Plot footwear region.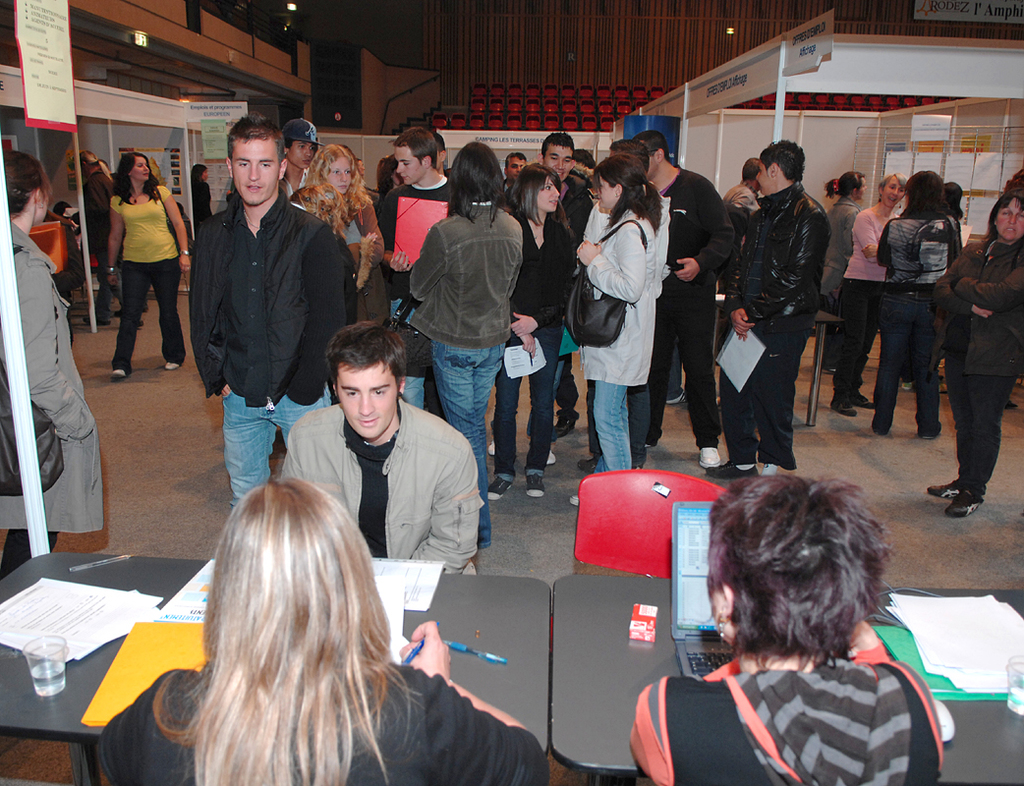
Plotted at select_region(488, 475, 516, 500).
